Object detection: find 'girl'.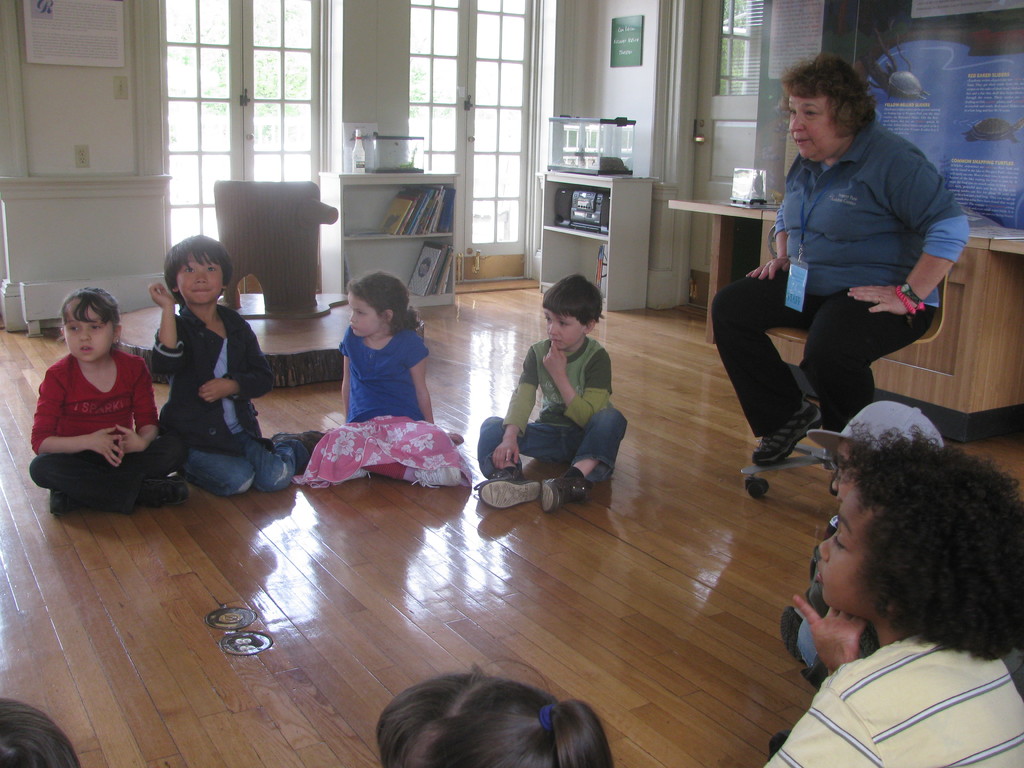
[x1=27, y1=287, x2=187, y2=522].
